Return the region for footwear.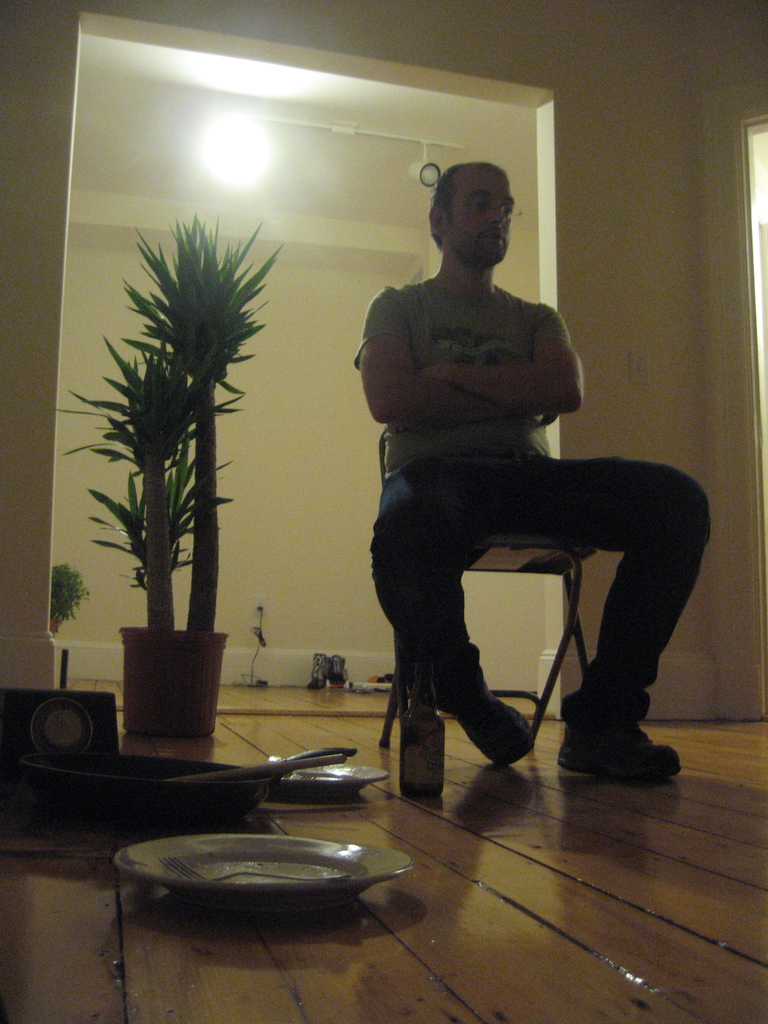
Rect(452, 683, 532, 767).
